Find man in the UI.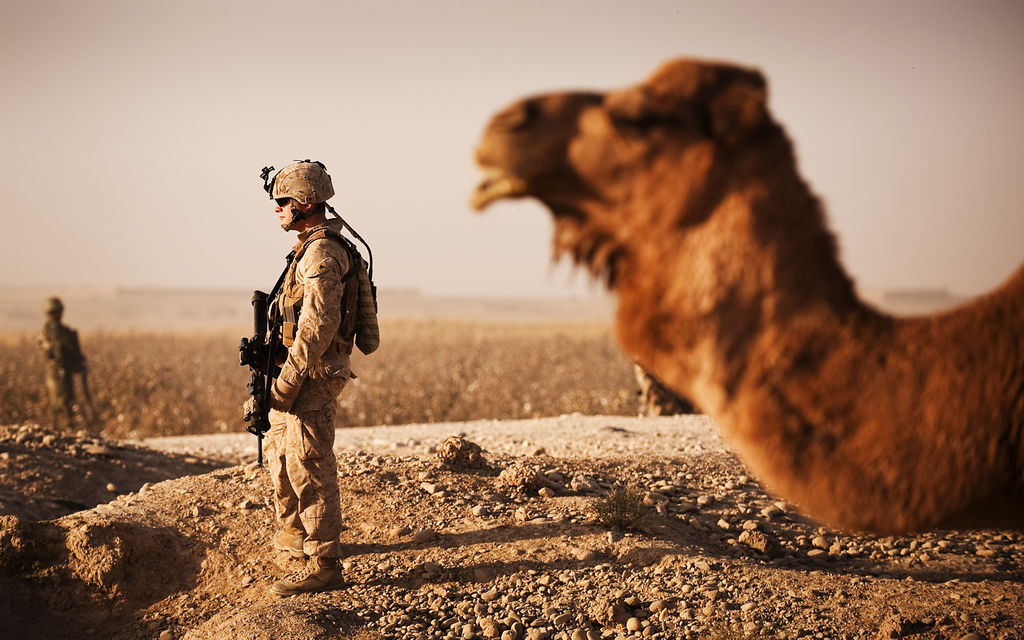
UI element at x1=233, y1=156, x2=378, y2=596.
